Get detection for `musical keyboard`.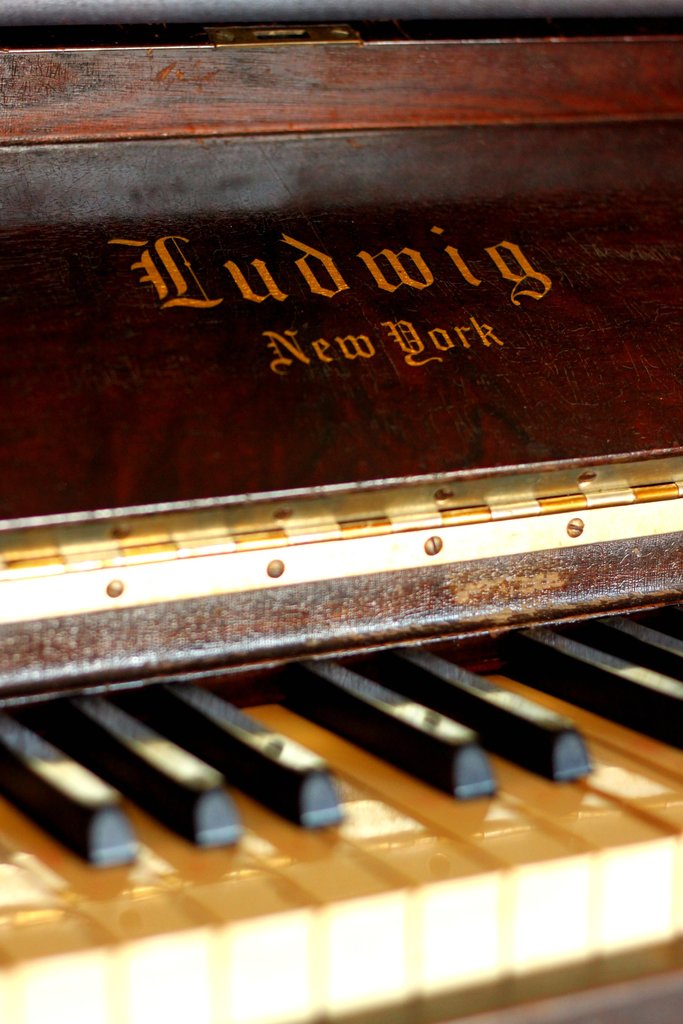
Detection: bbox=(0, 582, 682, 1023).
